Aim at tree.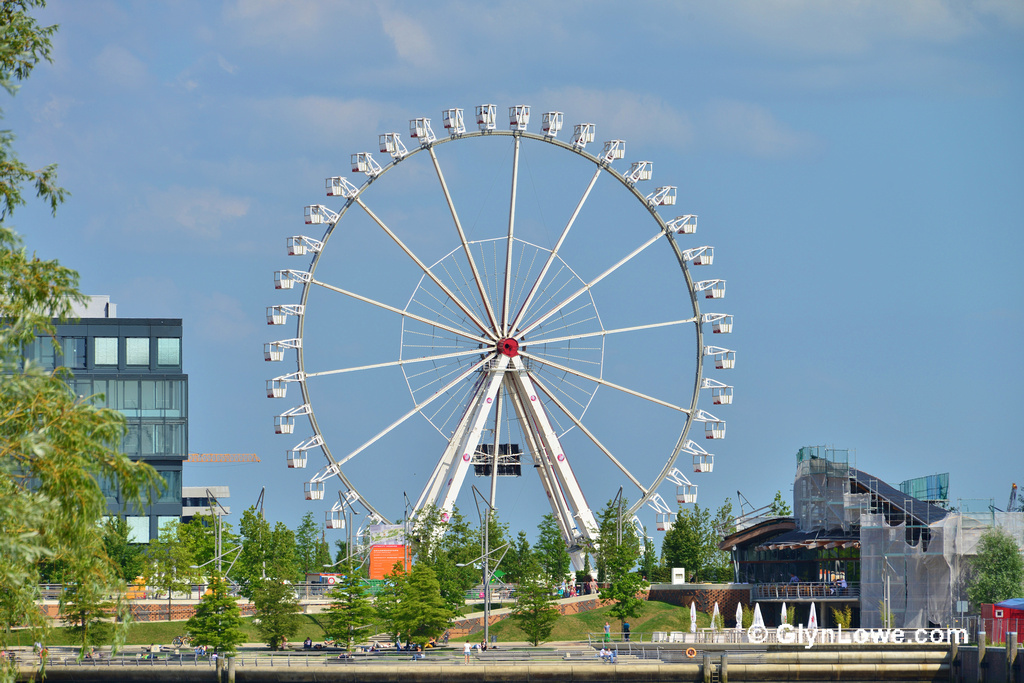
Aimed at 404,505,464,636.
